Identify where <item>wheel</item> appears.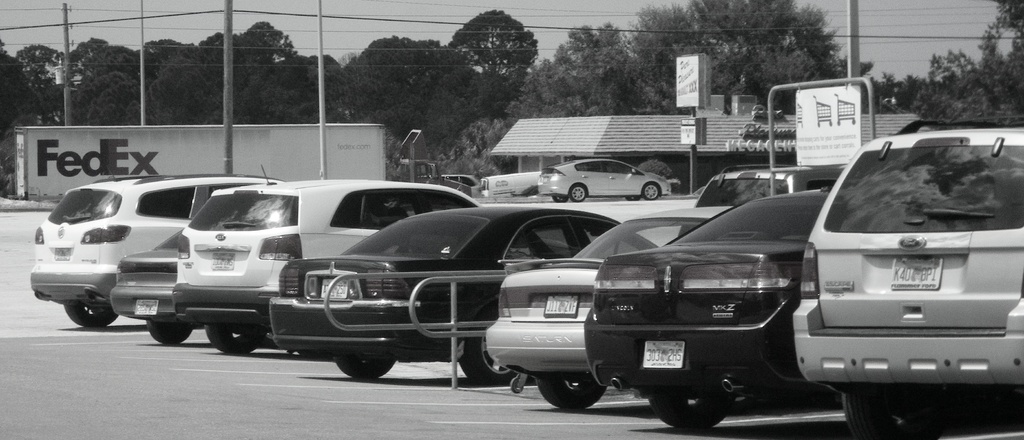
Appears at select_region(535, 380, 601, 410).
